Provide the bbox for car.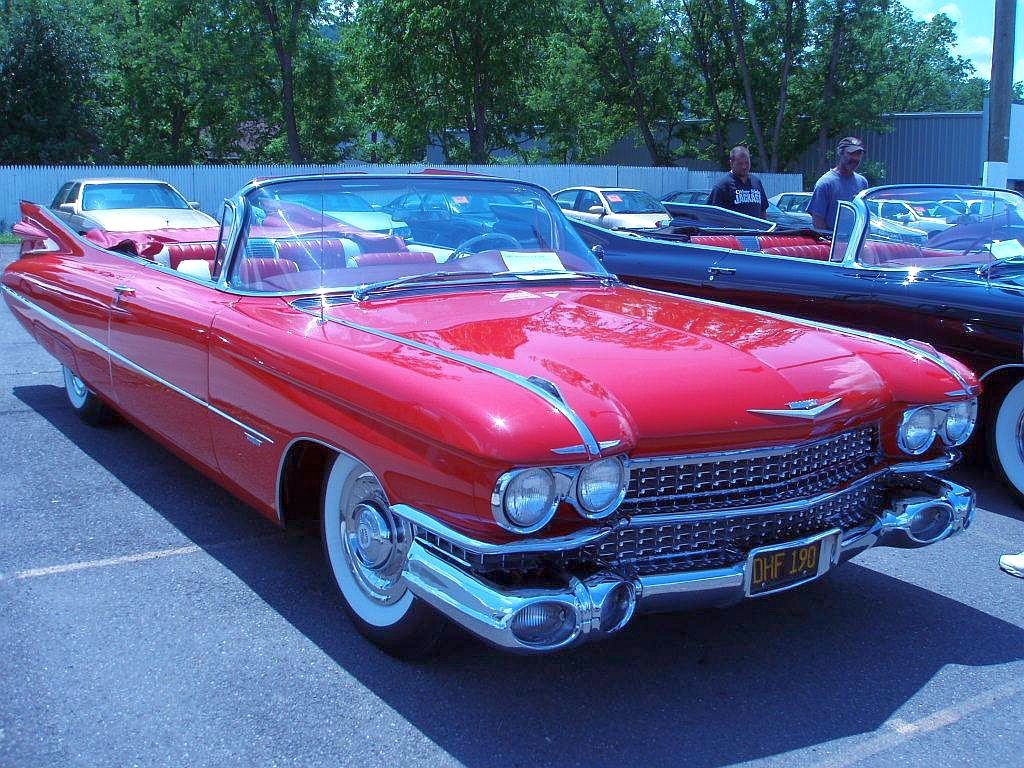
bbox(867, 196, 958, 222).
